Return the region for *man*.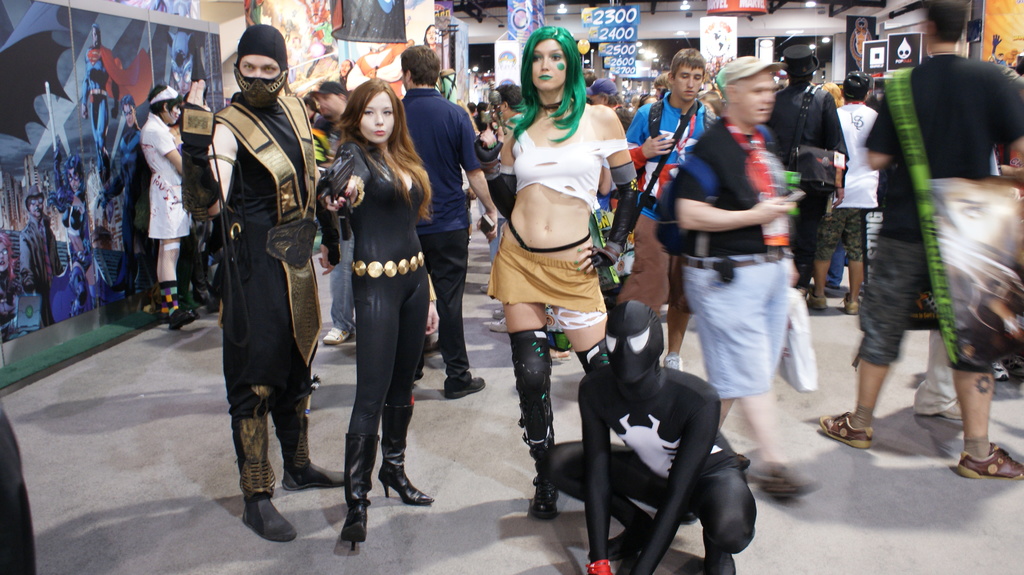
[x1=399, y1=43, x2=504, y2=399].
